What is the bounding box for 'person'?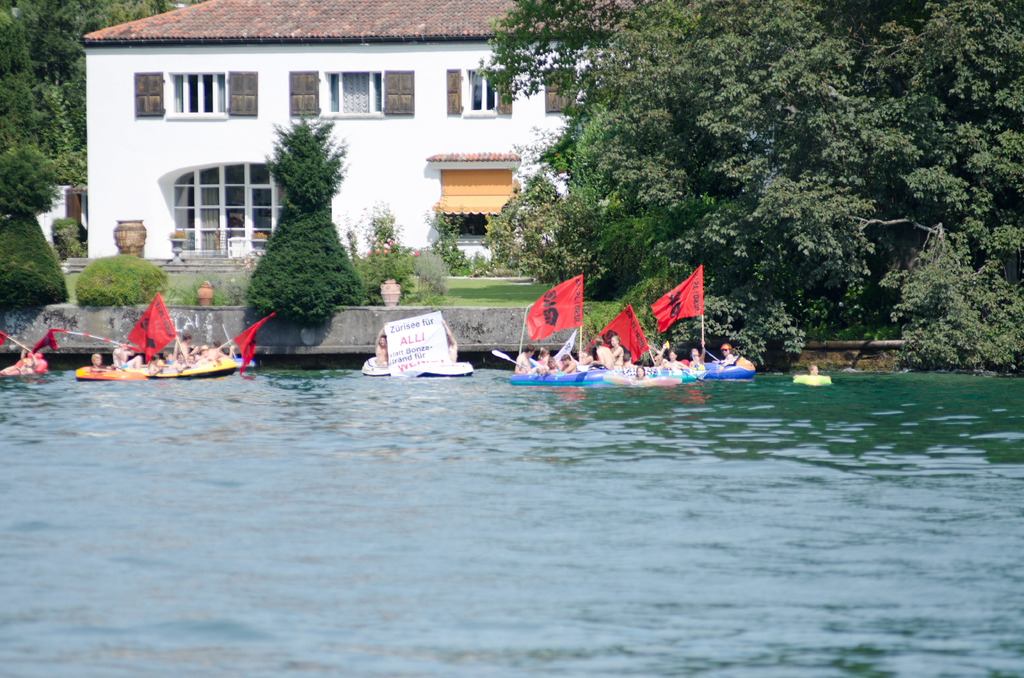
[439, 318, 461, 366].
